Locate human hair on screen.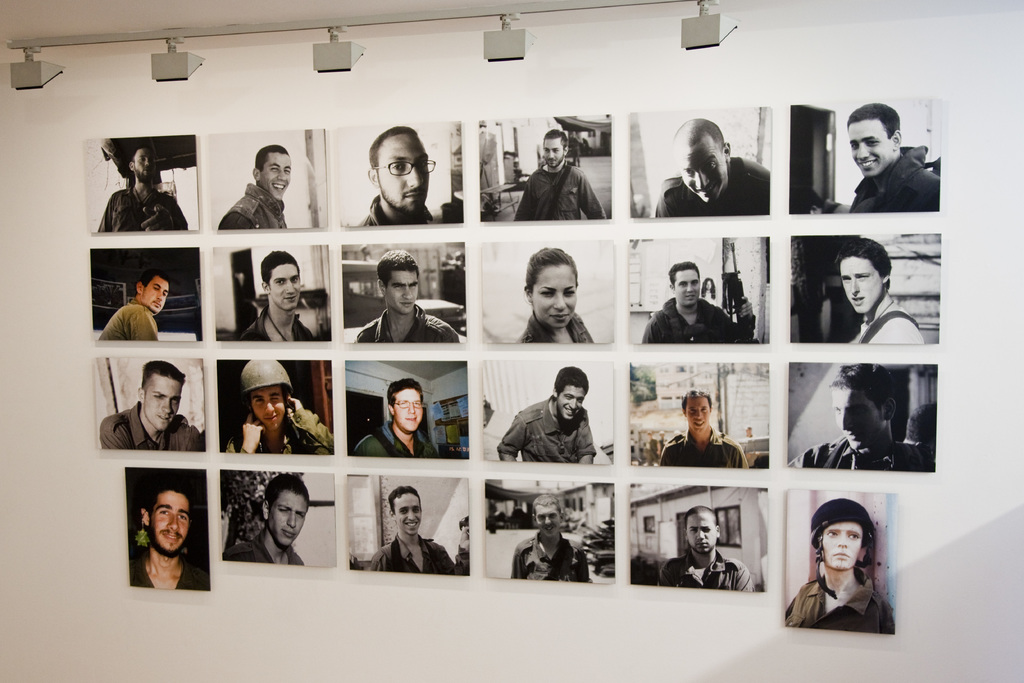
On screen at detection(149, 483, 189, 513).
